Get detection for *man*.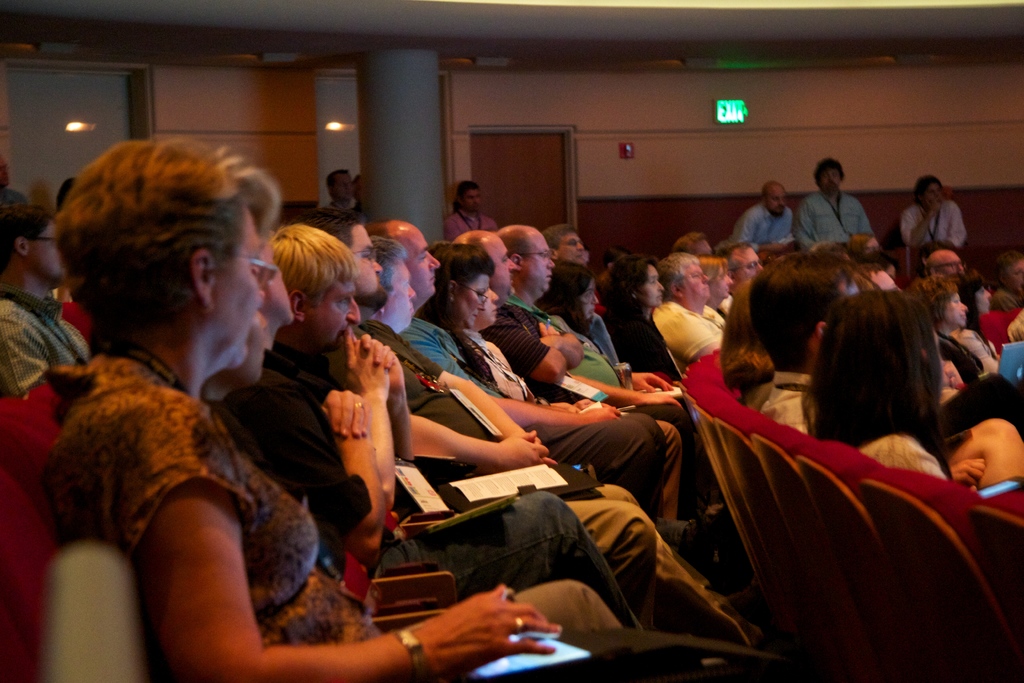
Detection: <box>927,245,978,317</box>.
